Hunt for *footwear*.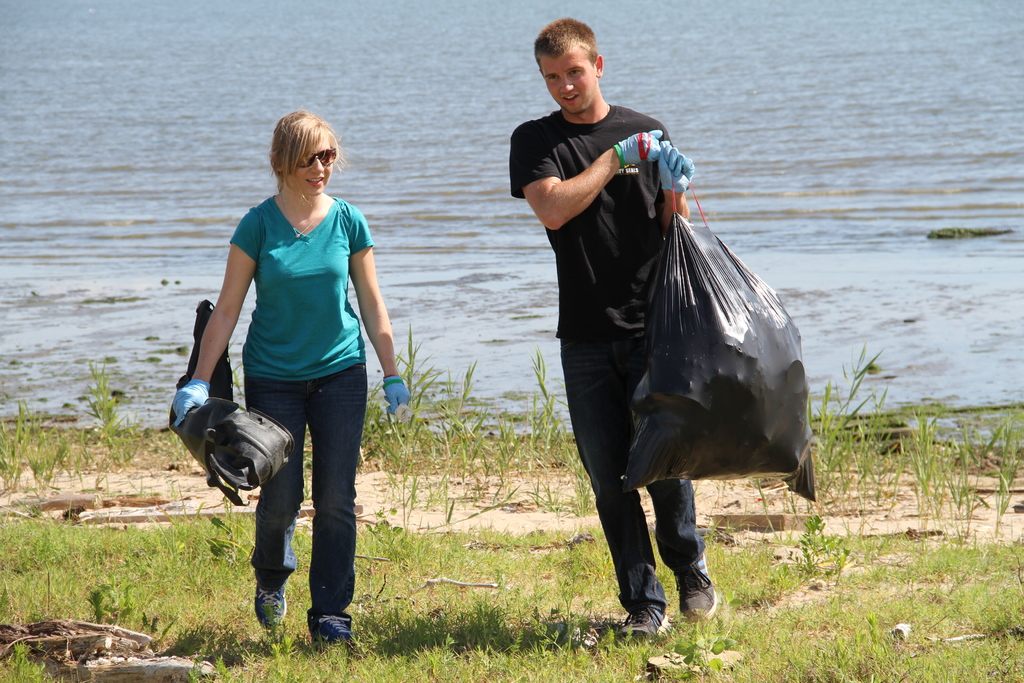
Hunted down at region(311, 613, 358, 654).
